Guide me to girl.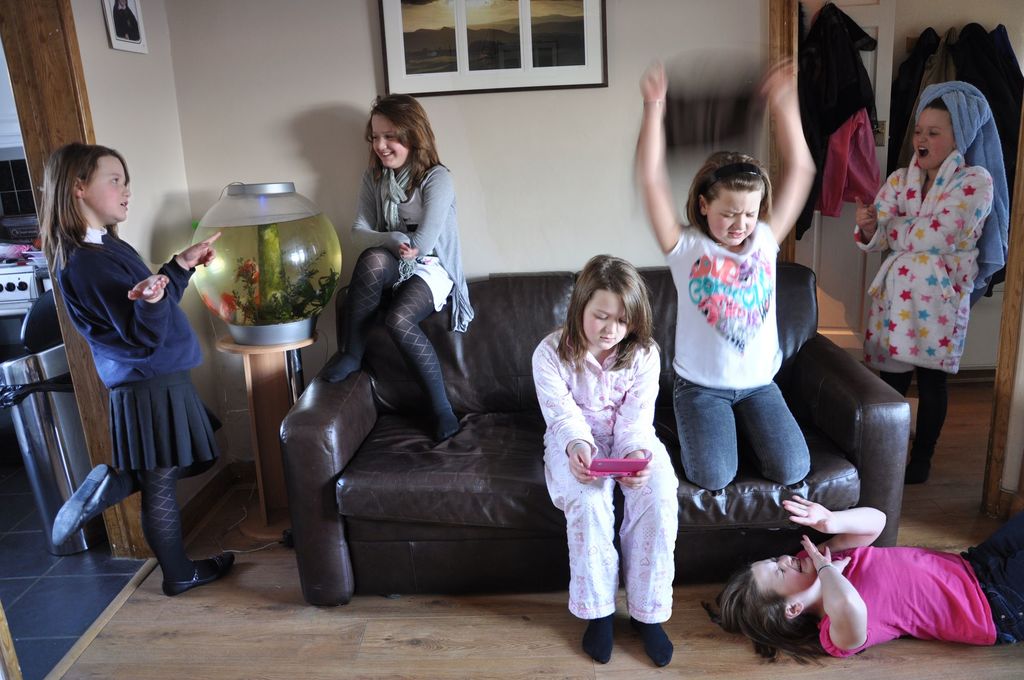
Guidance: detection(850, 86, 993, 481).
